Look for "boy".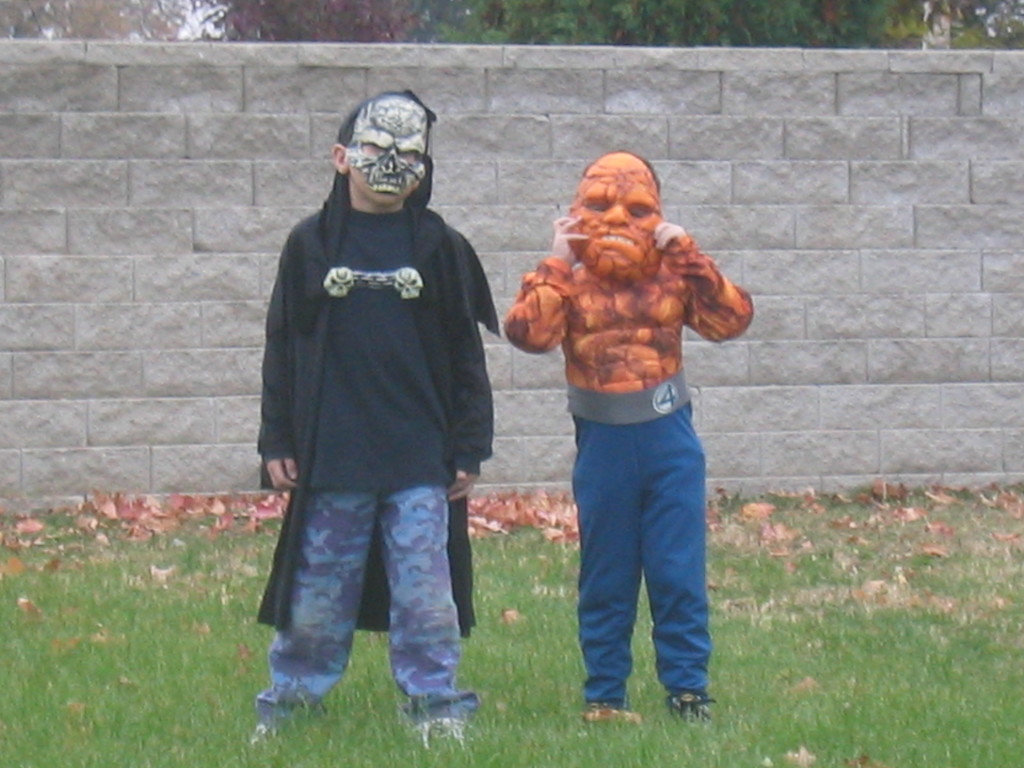
Found: BBox(498, 113, 749, 718).
